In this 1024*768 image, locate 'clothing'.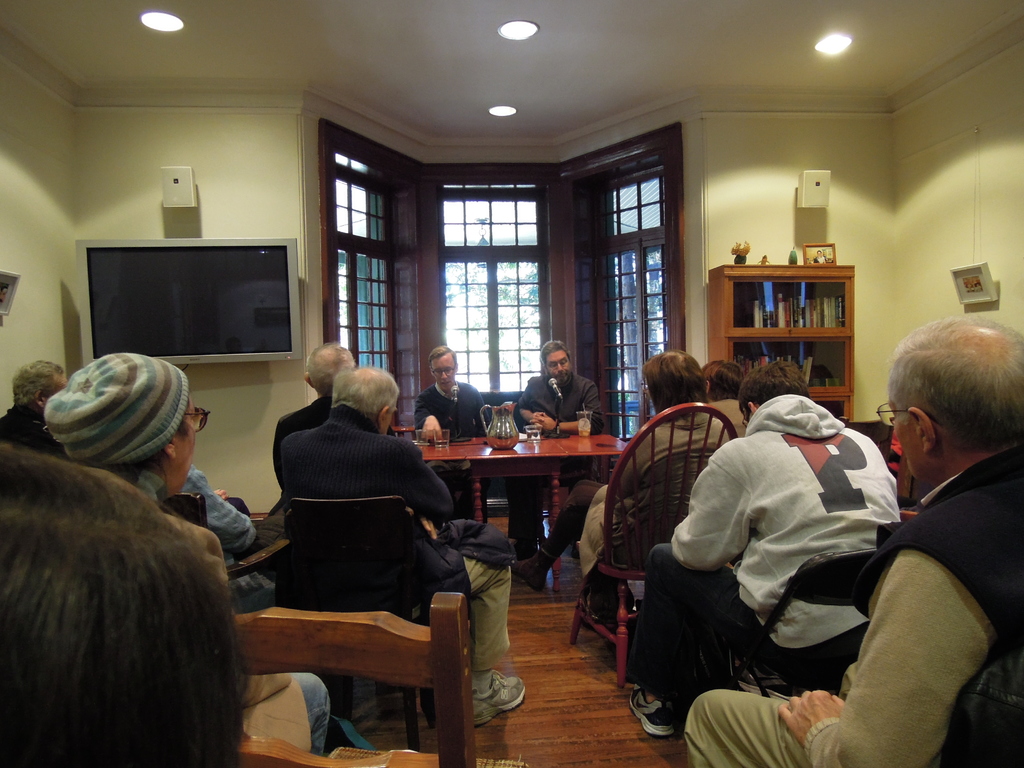
Bounding box: select_region(278, 397, 390, 500).
